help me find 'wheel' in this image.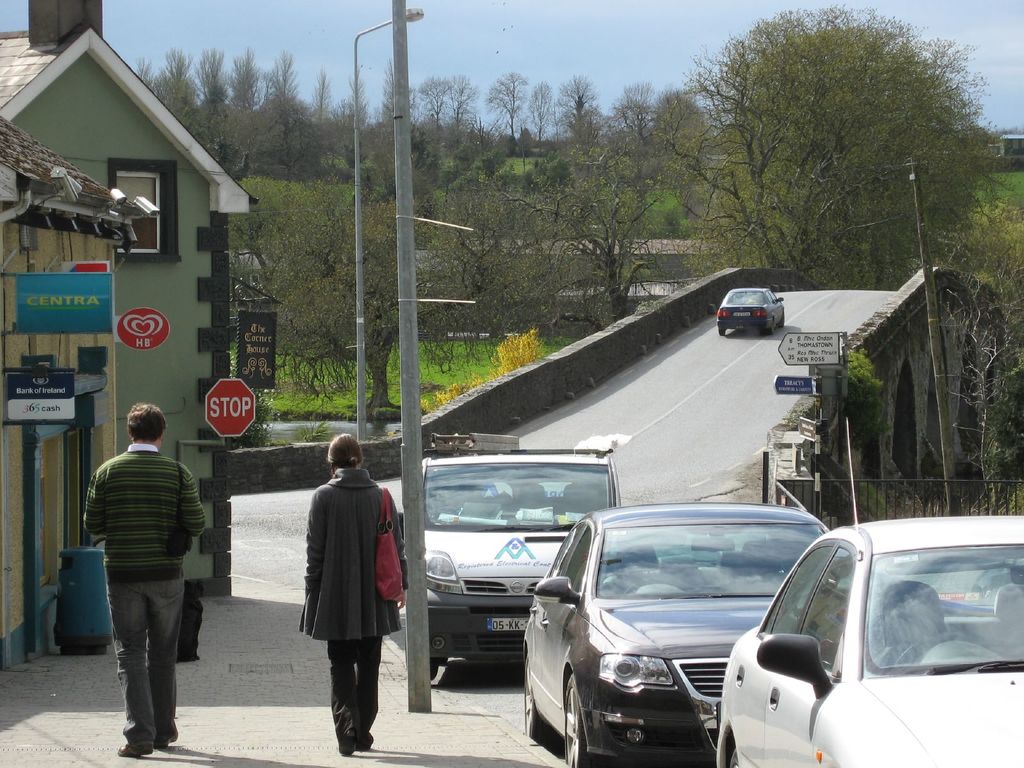
Found it: l=523, t=654, r=557, b=752.
